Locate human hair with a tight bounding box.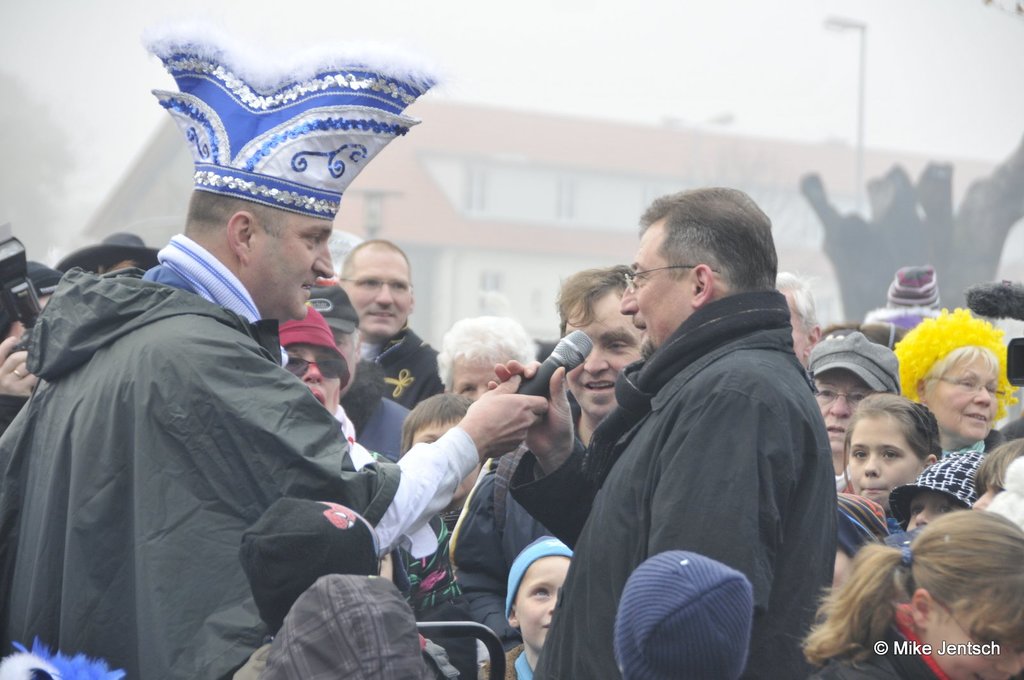
box(399, 390, 476, 463).
